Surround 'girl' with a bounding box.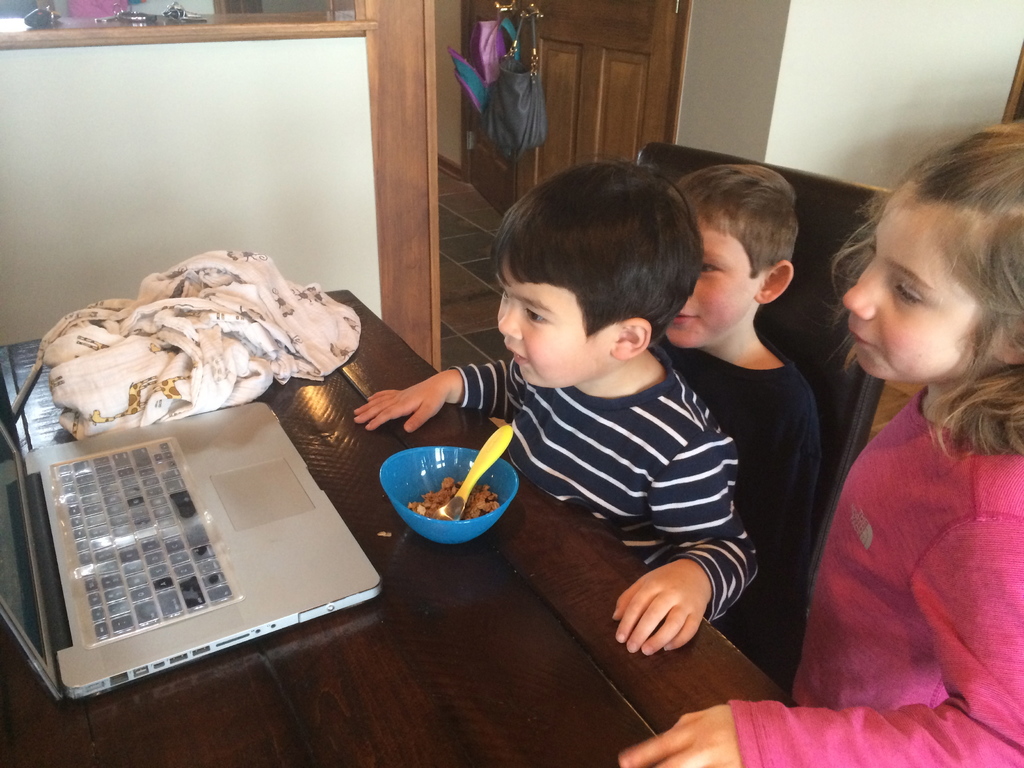
select_region(619, 122, 1023, 767).
